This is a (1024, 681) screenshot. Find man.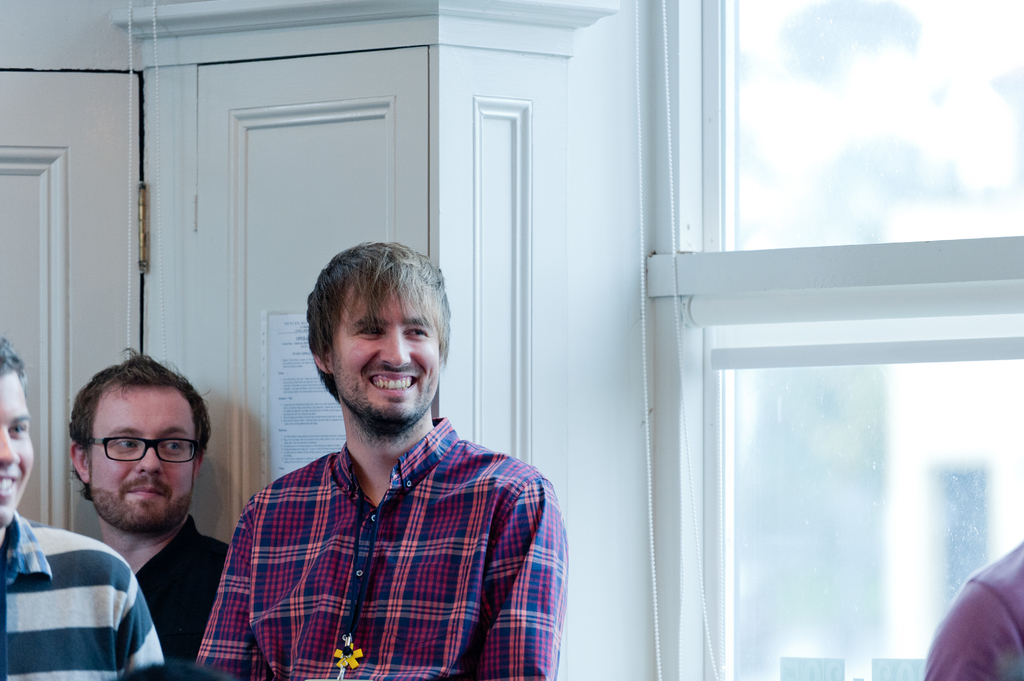
Bounding box: bbox=(0, 335, 168, 680).
